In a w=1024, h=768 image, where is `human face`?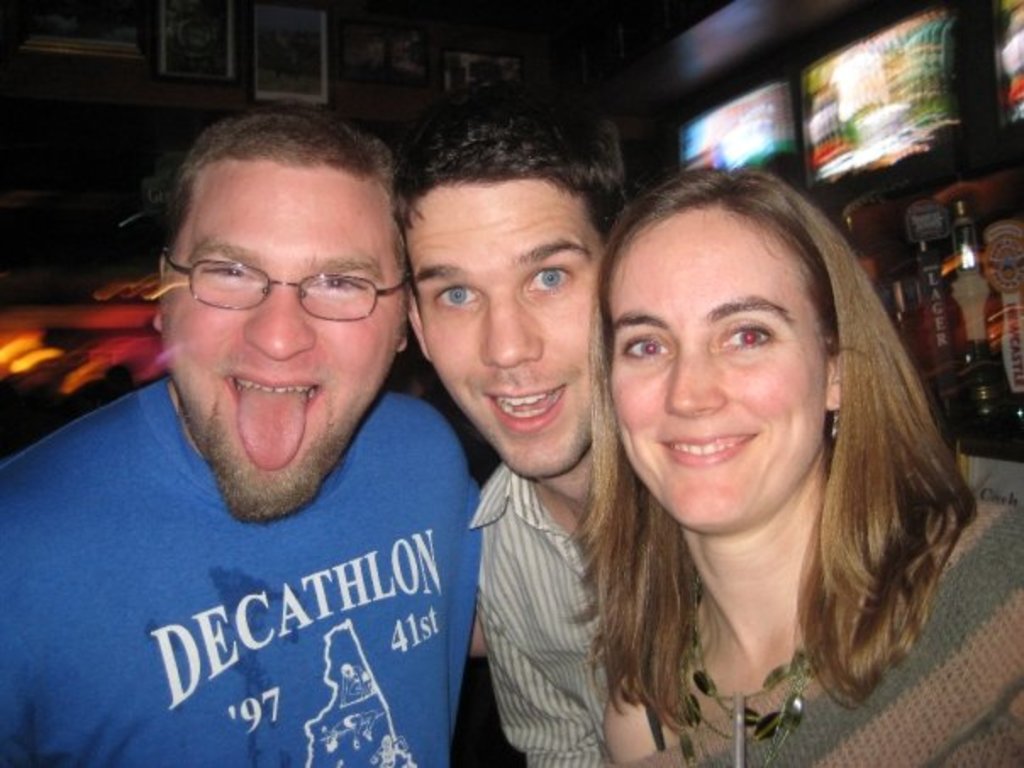
region(156, 163, 398, 517).
